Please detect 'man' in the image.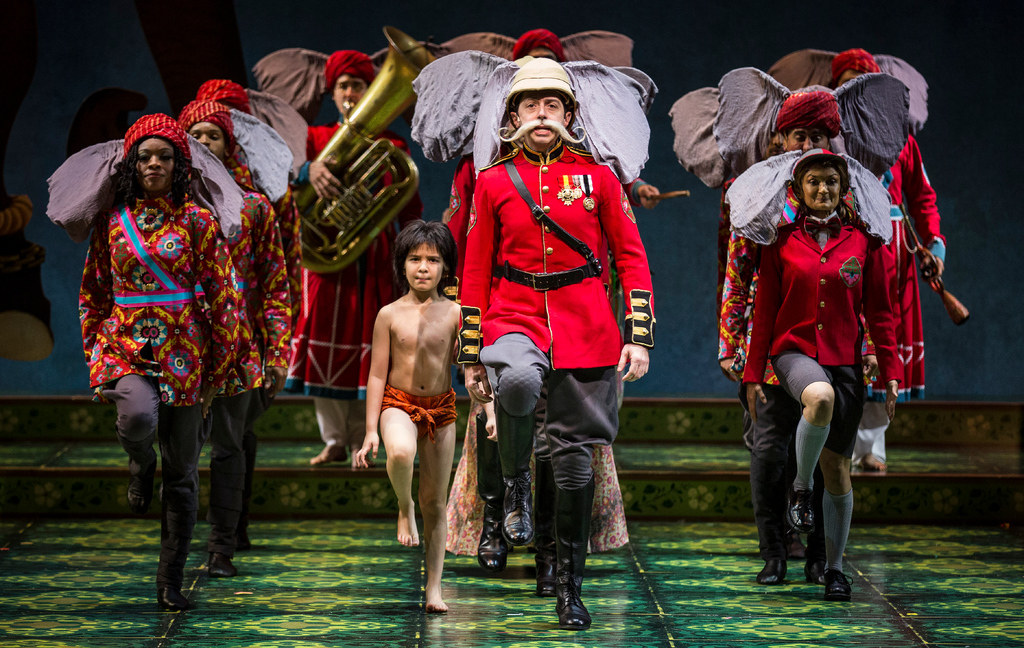
Rect(717, 124, 797, 561).
